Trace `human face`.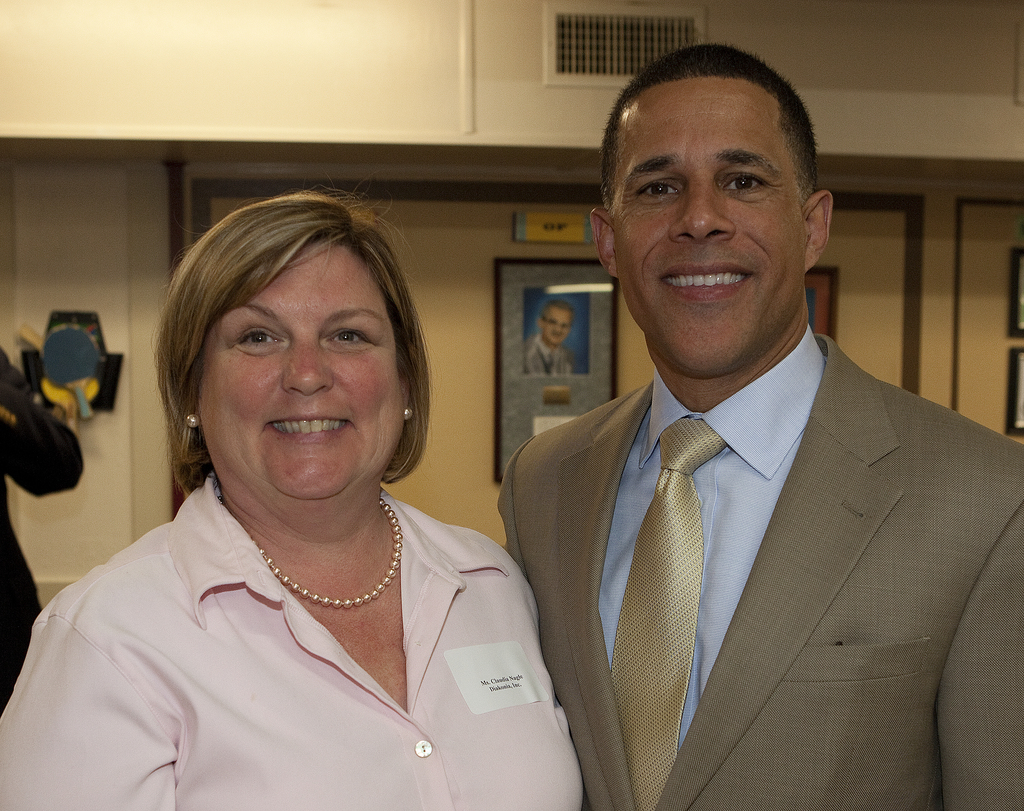
Traced to bbox=[195, 247, 399, 501].
